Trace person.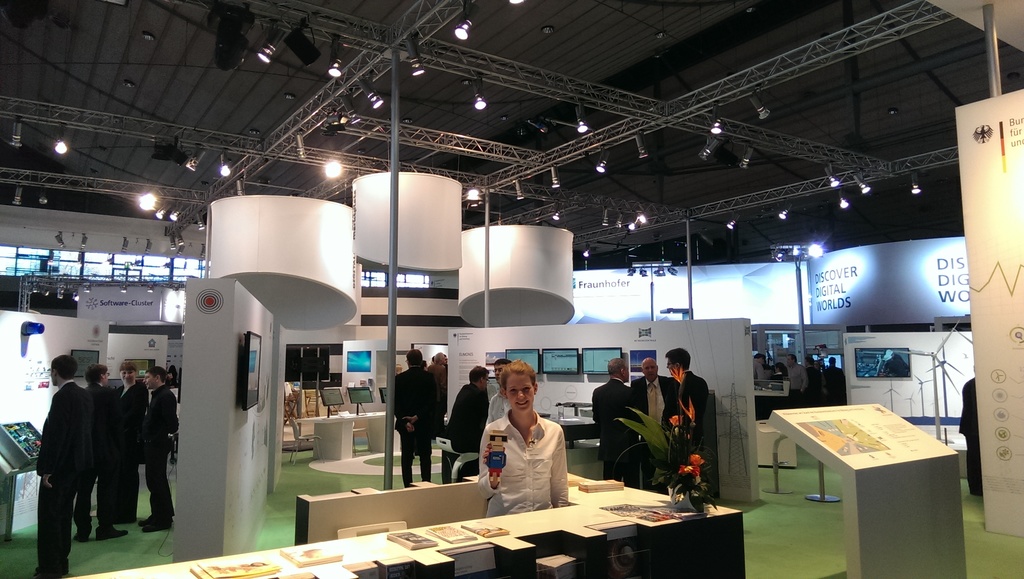
Traced to [29,357,89,578].
